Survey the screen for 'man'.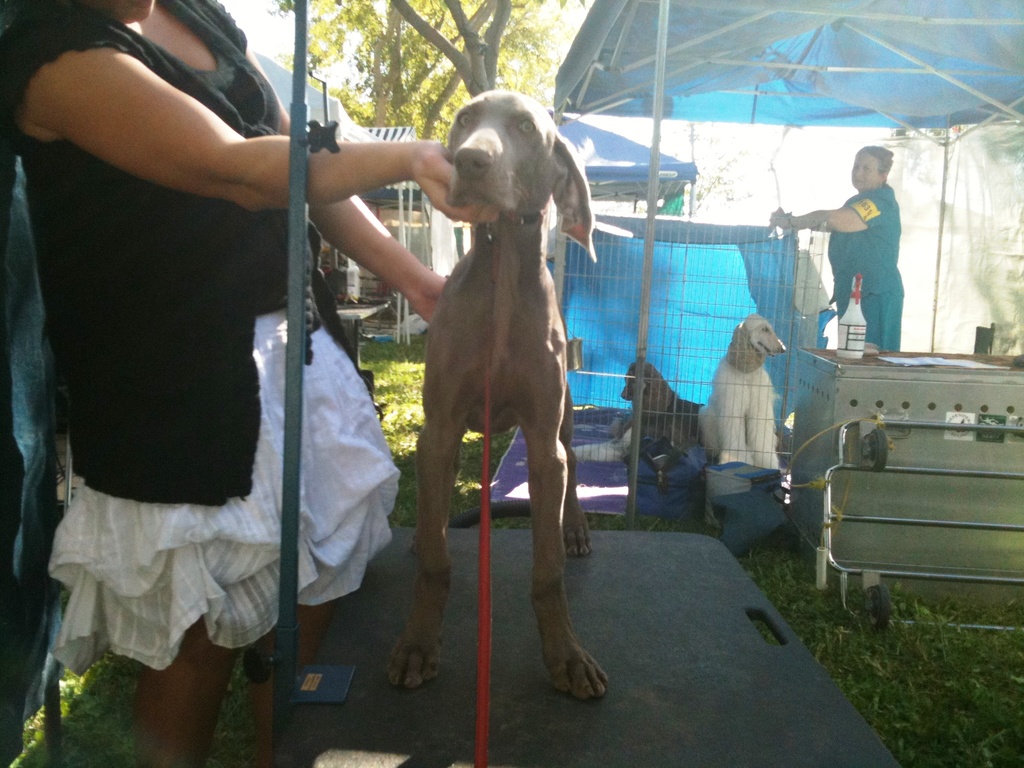
Survey found: box=[794, 155, 921, 335].
